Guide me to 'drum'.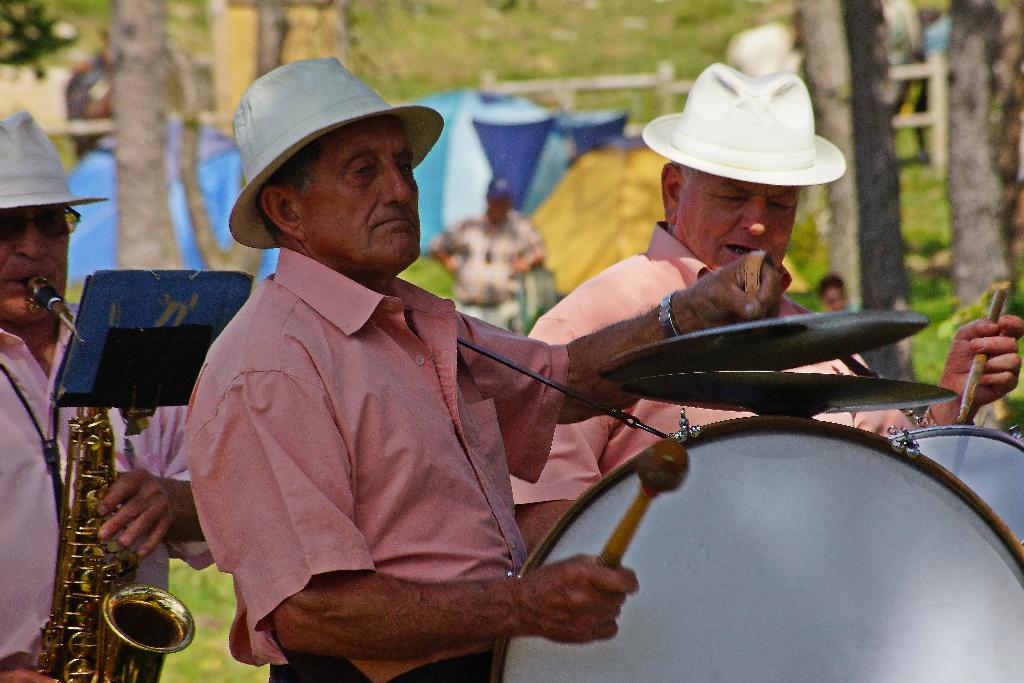
Guidance: [x1=890, y1=424, x2=1023, y2=548].
